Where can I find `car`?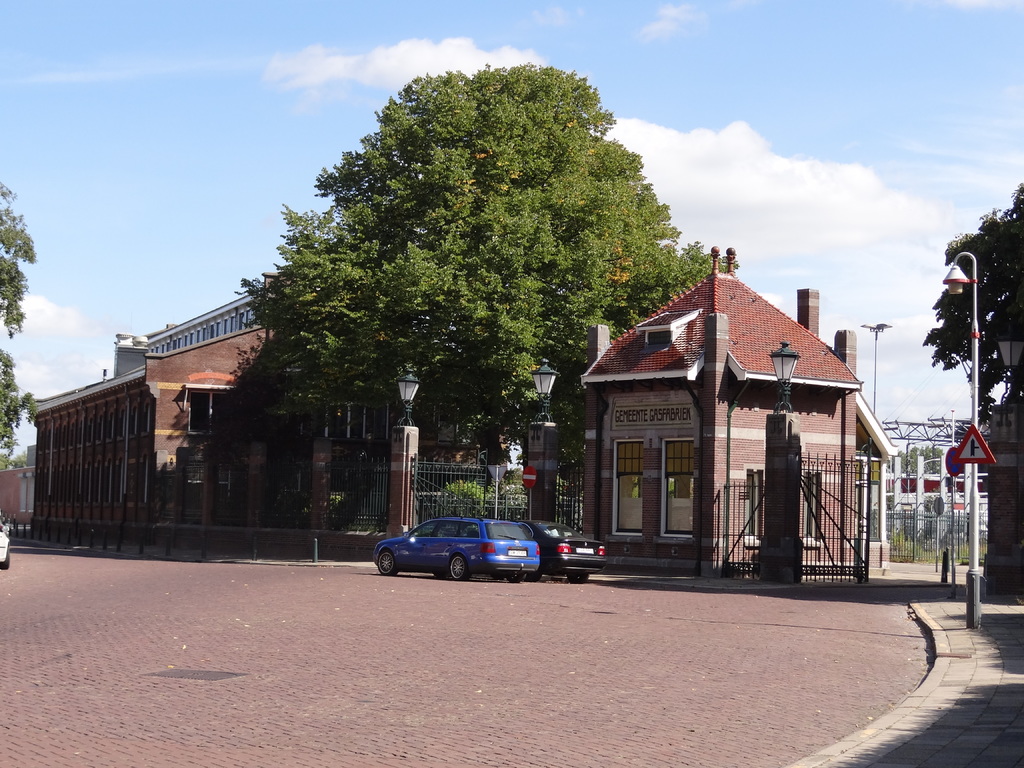
You can find it at detection(526, 511, 605, 582).
